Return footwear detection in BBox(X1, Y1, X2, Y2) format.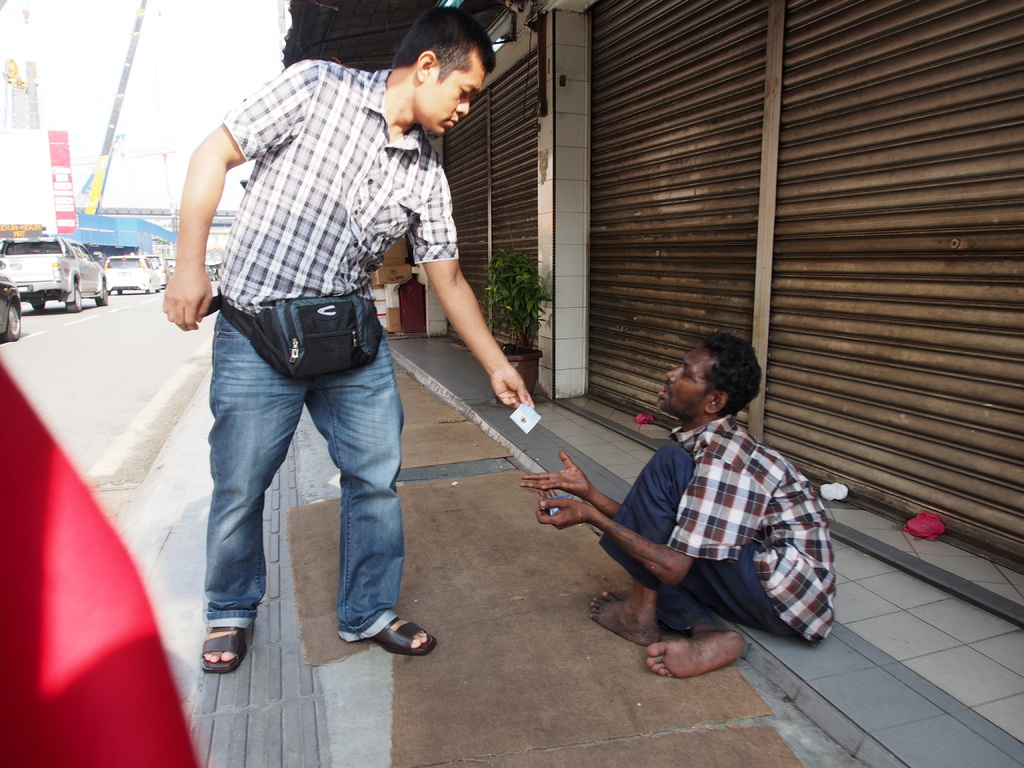
BBox(335, 606, 423, 674).
